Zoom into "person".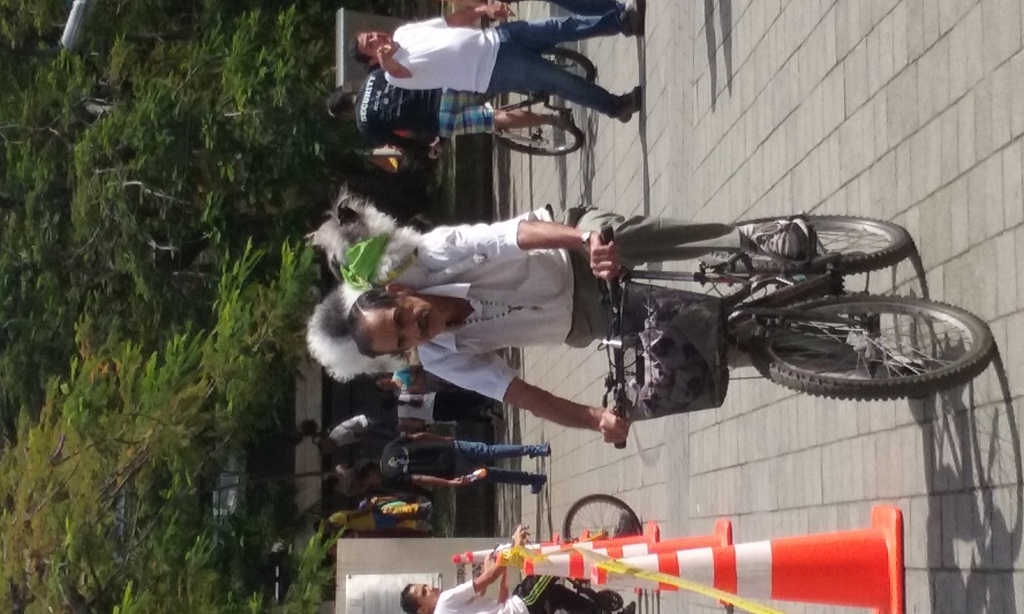
Zoom target: <region>351, 0, 654, 120</region>.
